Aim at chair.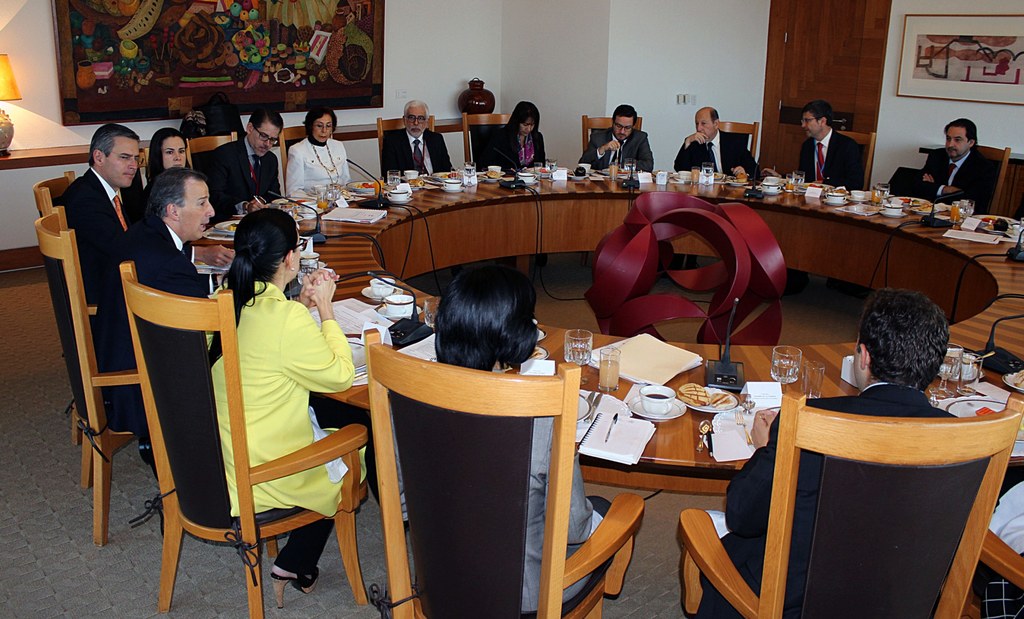
Aimed at l=187, t=134, r=239, b=177.
